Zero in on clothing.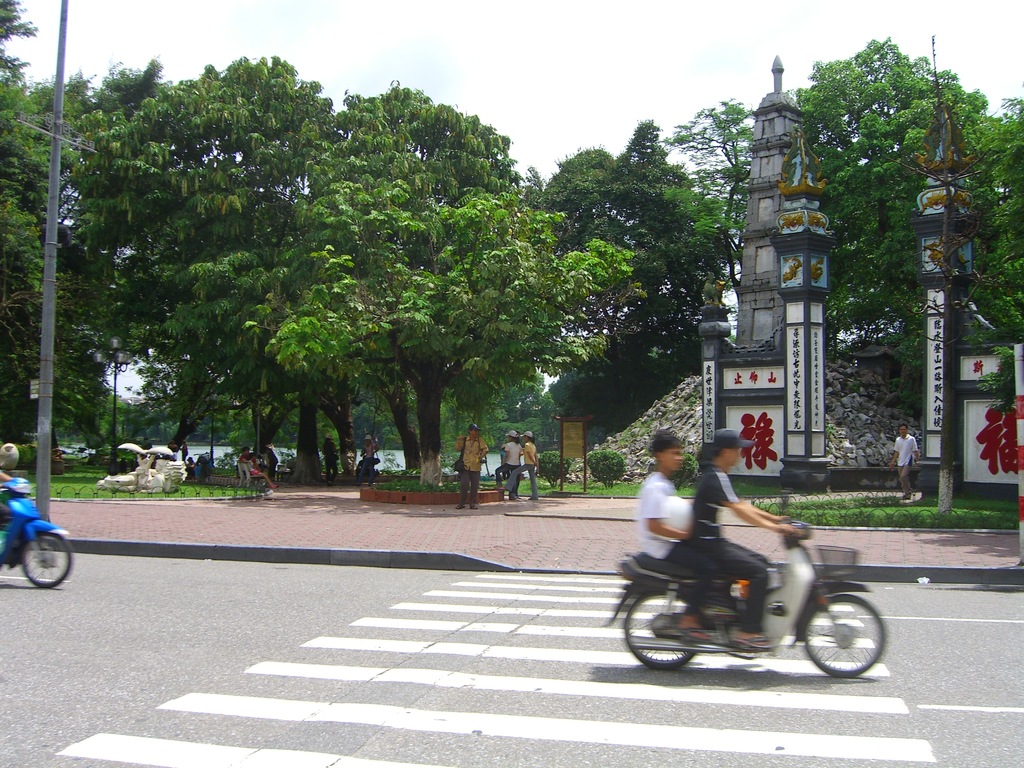
Zeroed in: box(358, 441, 372, 465).
